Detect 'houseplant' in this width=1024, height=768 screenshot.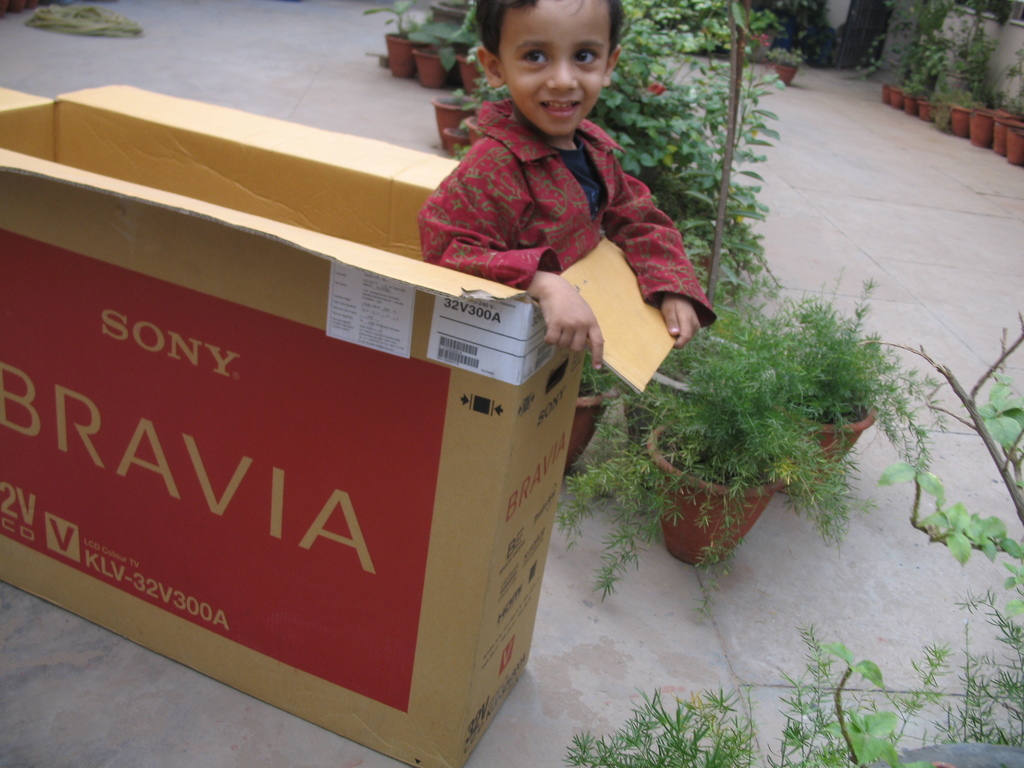
Detection: x1=369 y1=0 x2=412 y2=70.
